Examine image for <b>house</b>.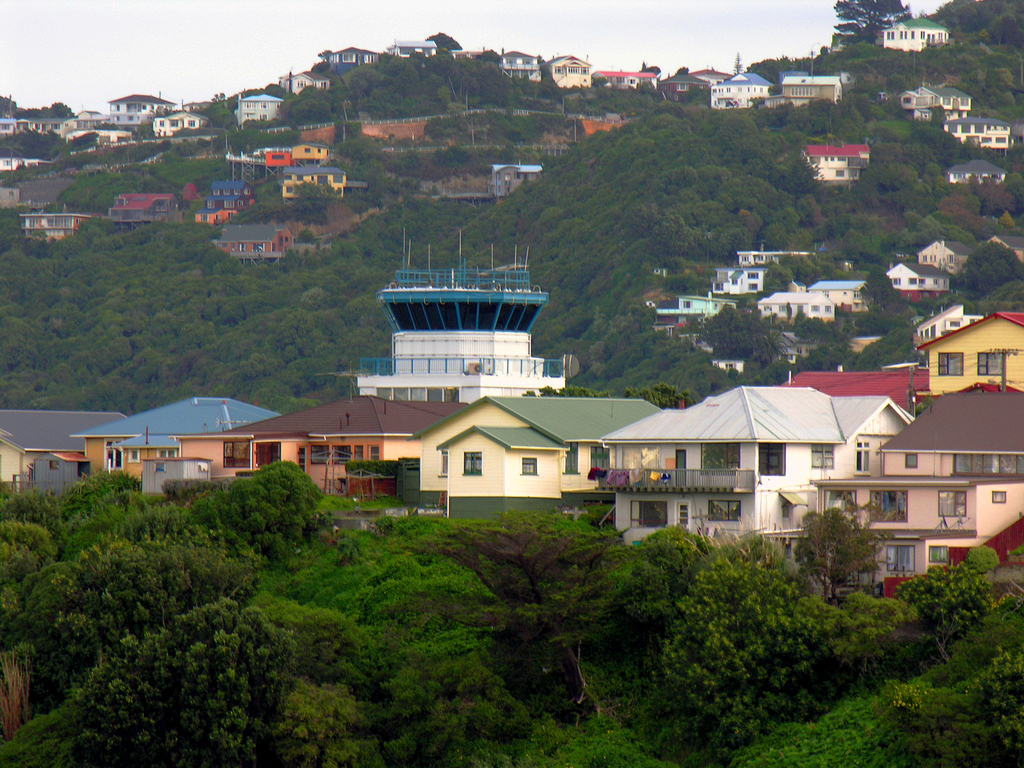
Examination result: (x1=649, y1=240, x2=982, y2=371).
